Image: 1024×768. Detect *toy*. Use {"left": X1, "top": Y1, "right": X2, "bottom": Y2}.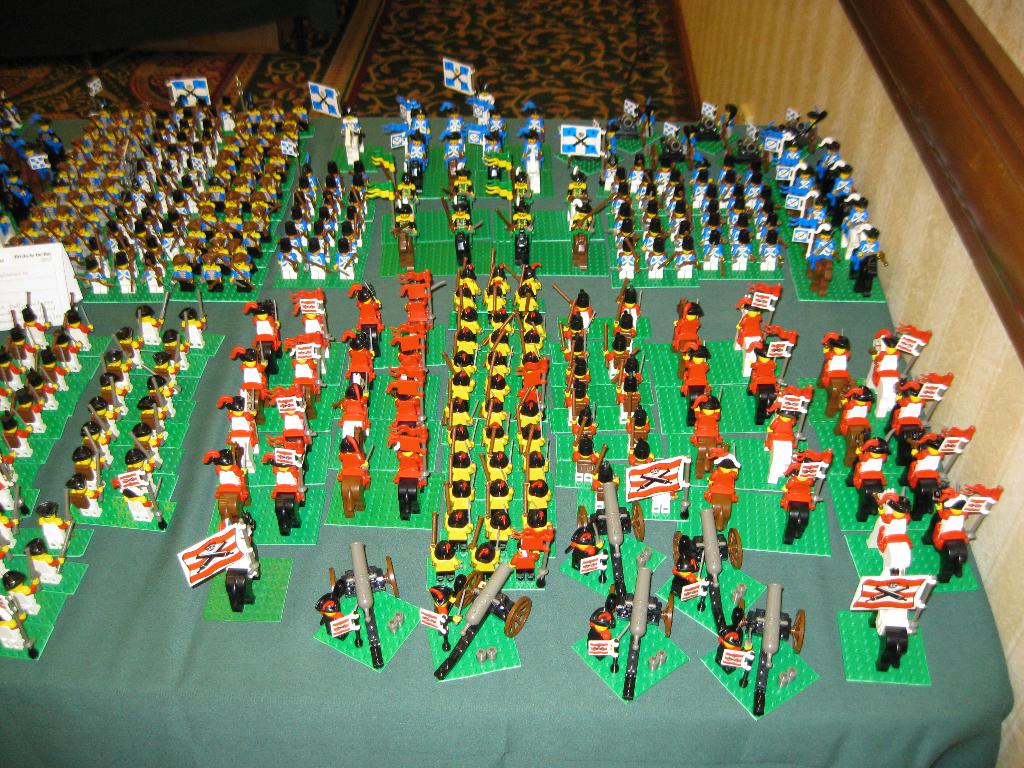
{"left": 583, "top": 555, "right": 681, "bottom": 701}.
